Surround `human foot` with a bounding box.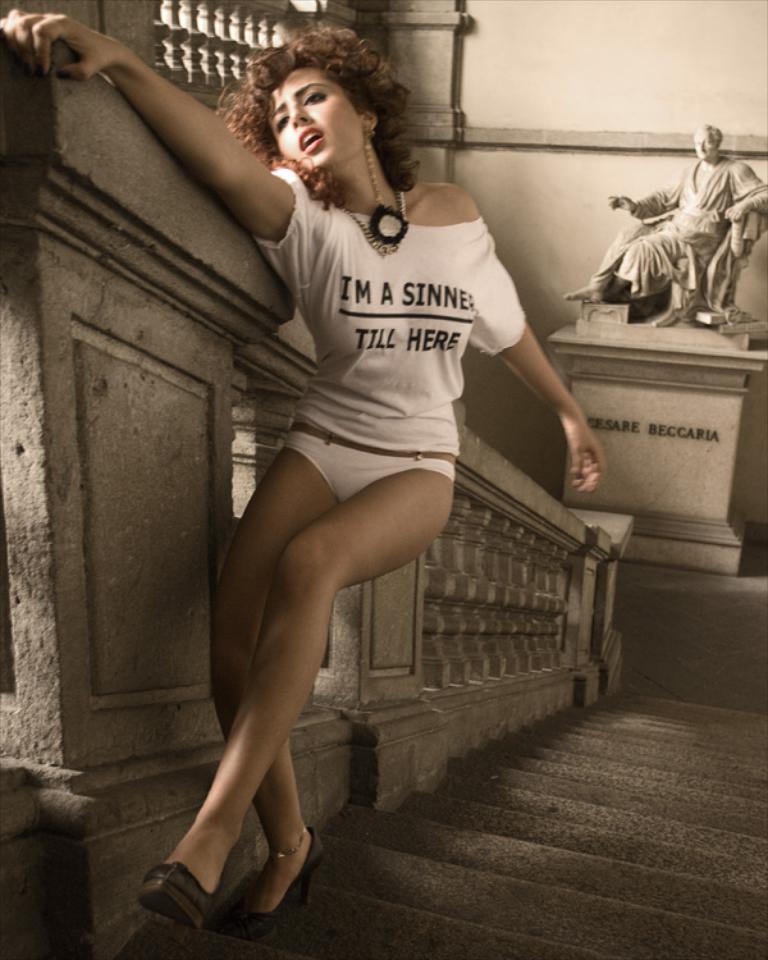
243 827 319 933.
